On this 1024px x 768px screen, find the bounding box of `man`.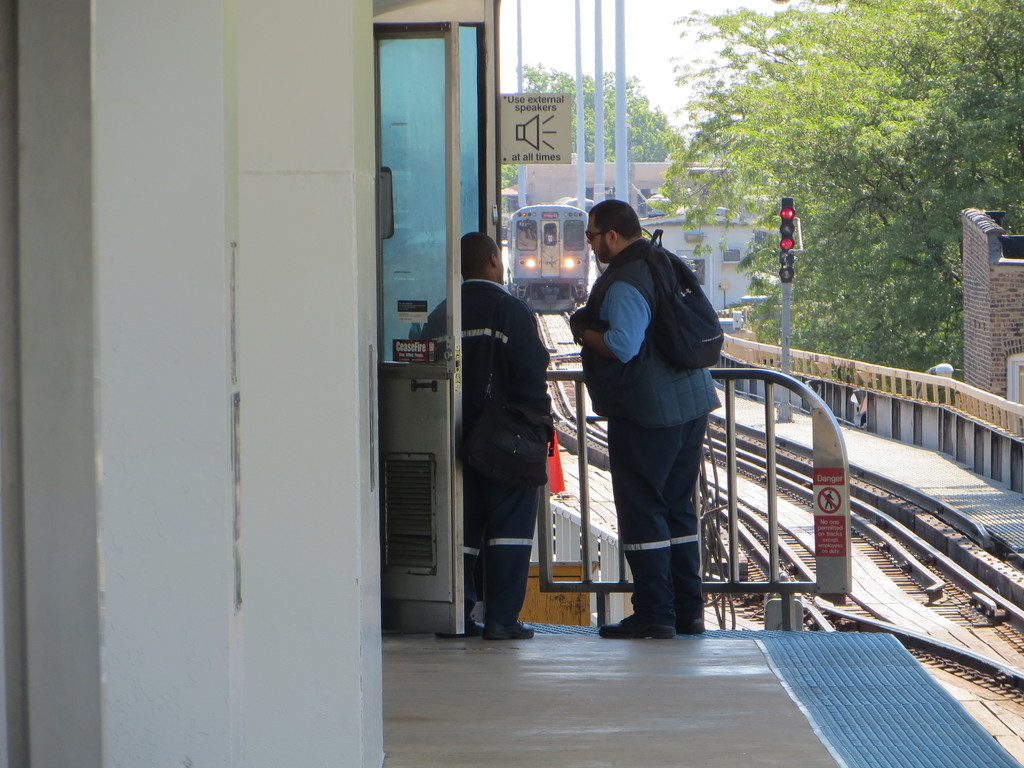
Bounding box: 577, 189, 740, 653.
